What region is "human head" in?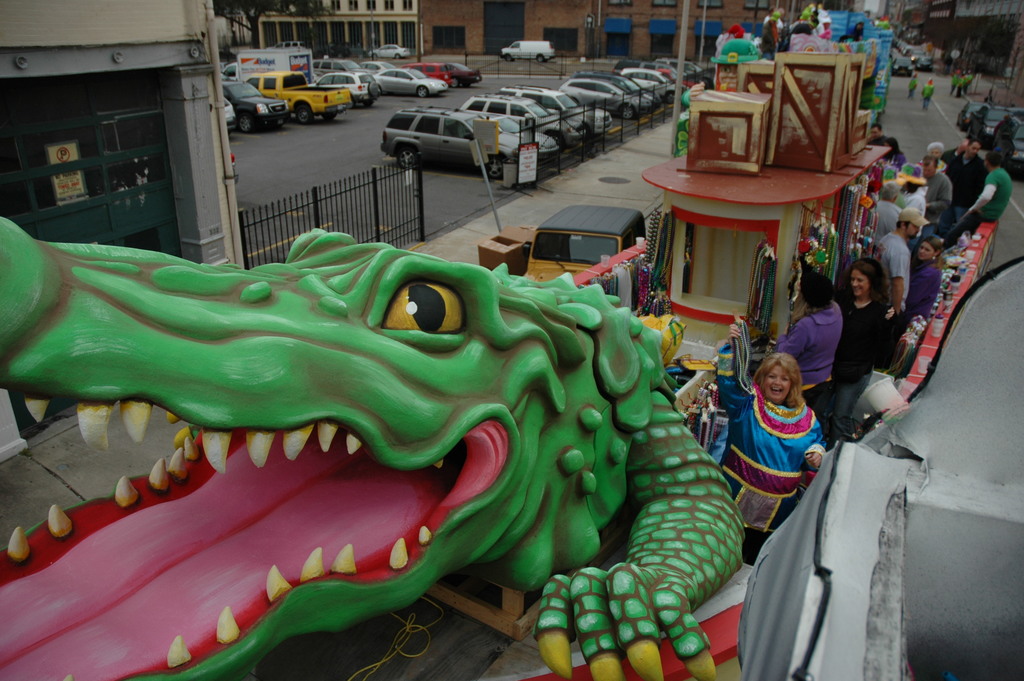
<bbox>851, 263, 881, 300</bbox>.
